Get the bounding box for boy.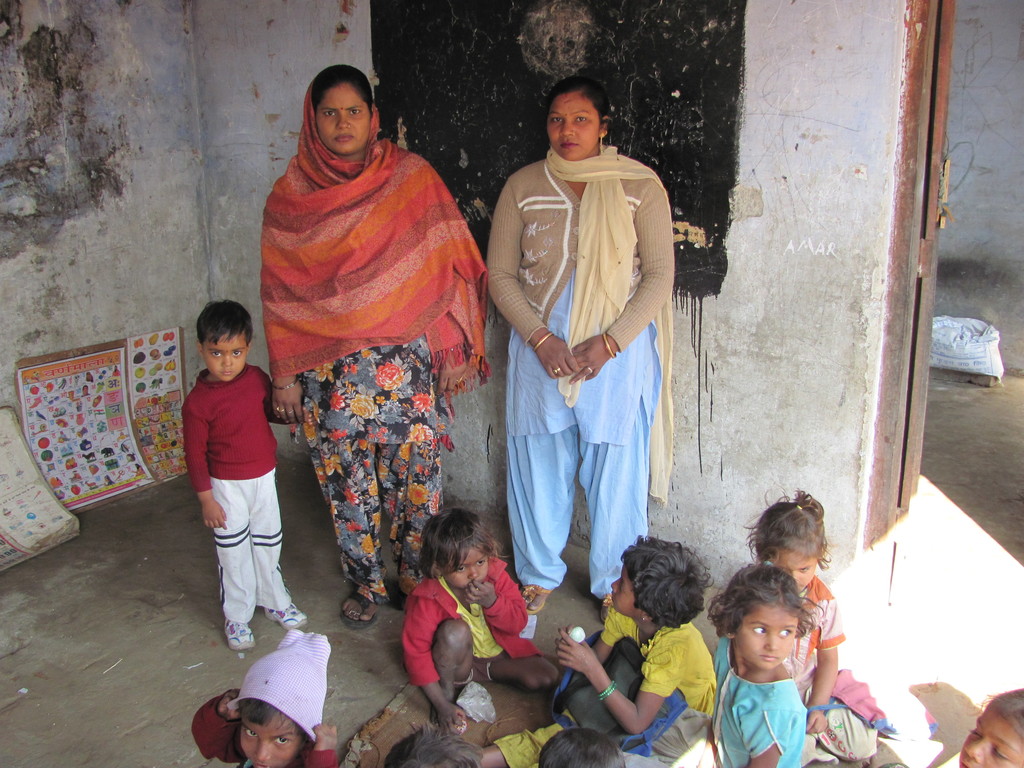
<bbox>191, 630, 337, 767</bbox>.
